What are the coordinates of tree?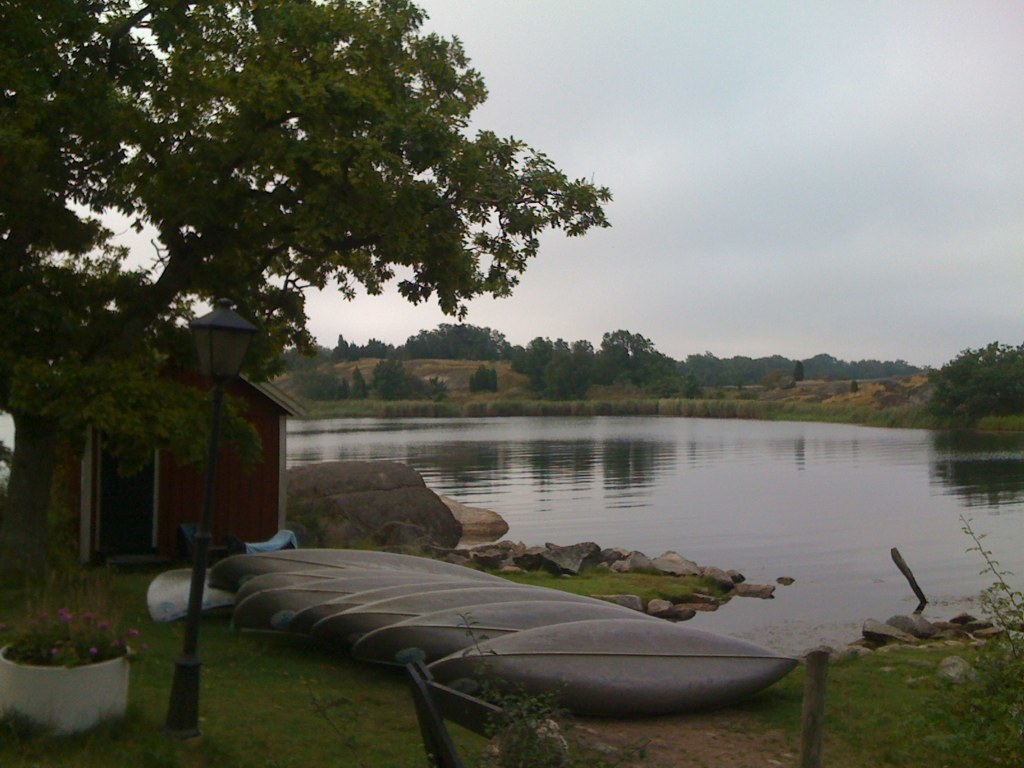
Rect(916, 341, 1023, 419).
